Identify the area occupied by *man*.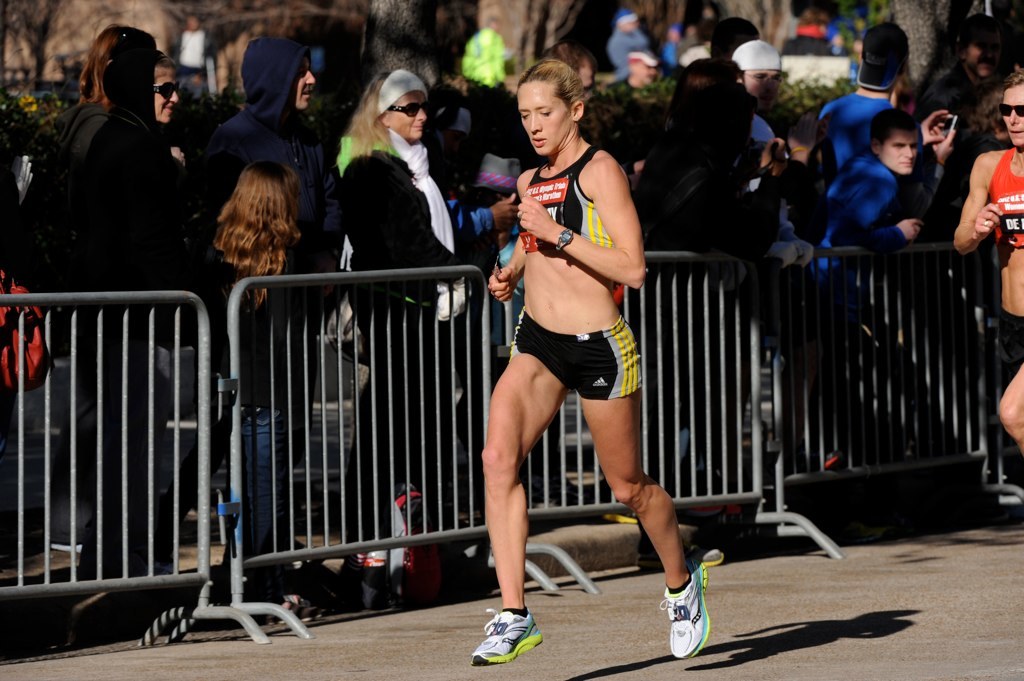
Area: 923 12 1014 111.
